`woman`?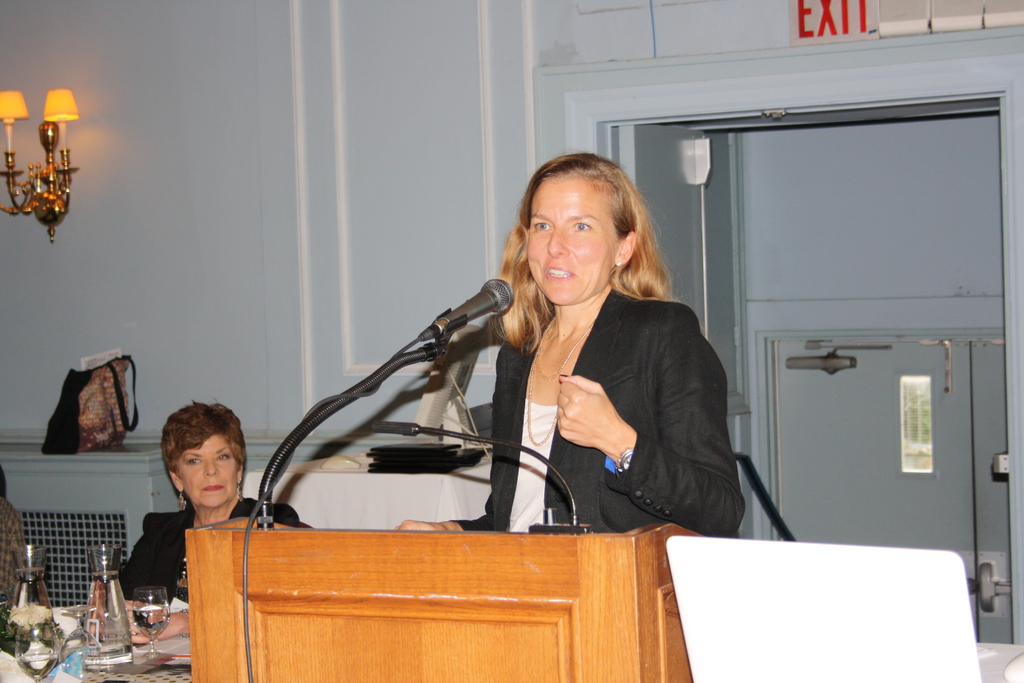
BBox(120, 400, 298, 605)
